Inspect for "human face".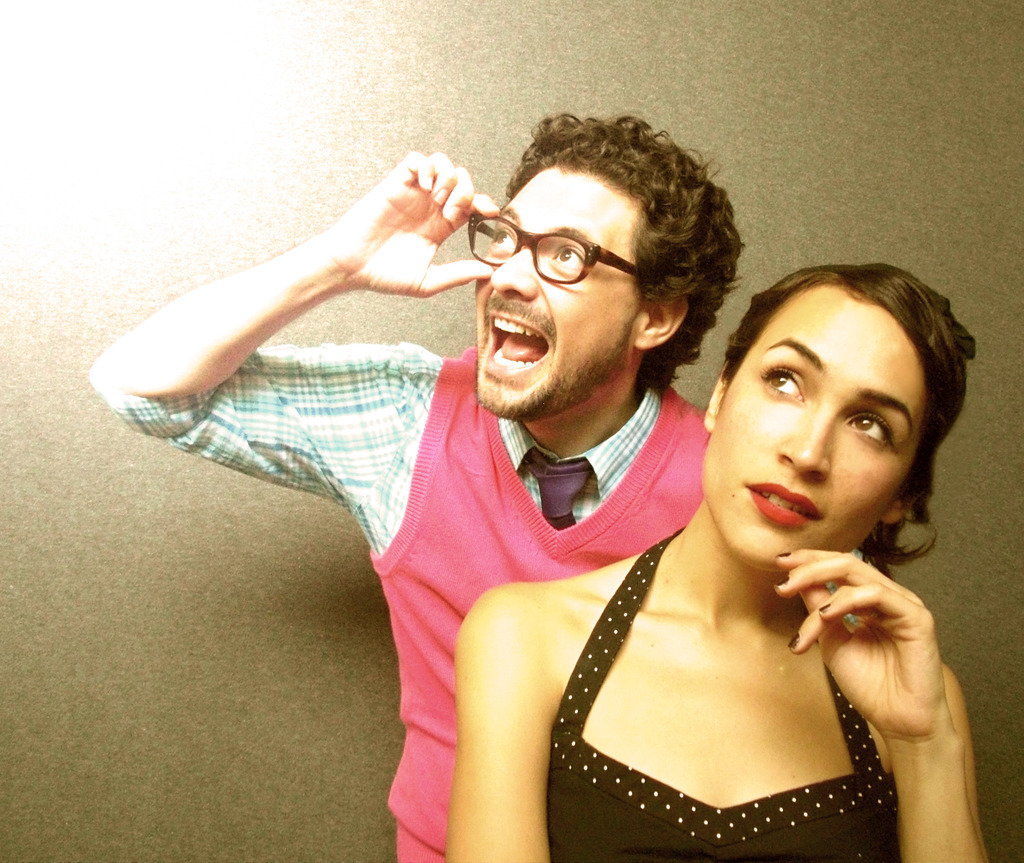
Inspection: bbox(700, 291, 922, 570).
